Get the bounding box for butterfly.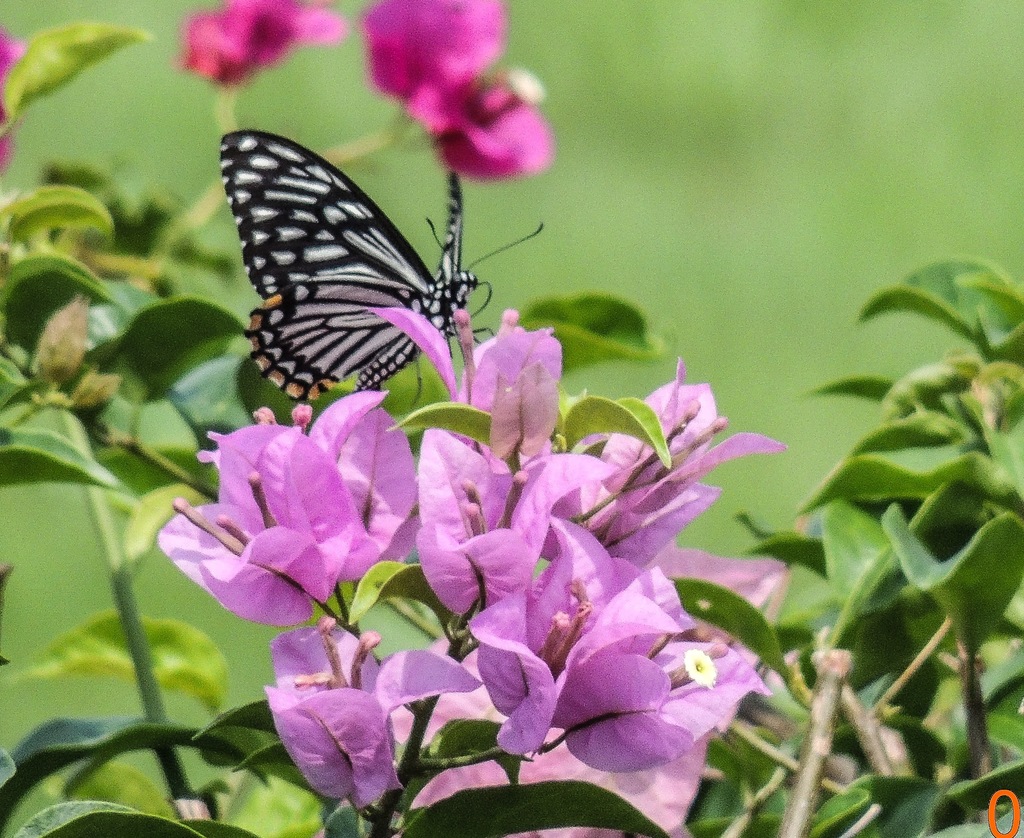
pyautogui.locateOnScreen(204, 124, 550, 407).
